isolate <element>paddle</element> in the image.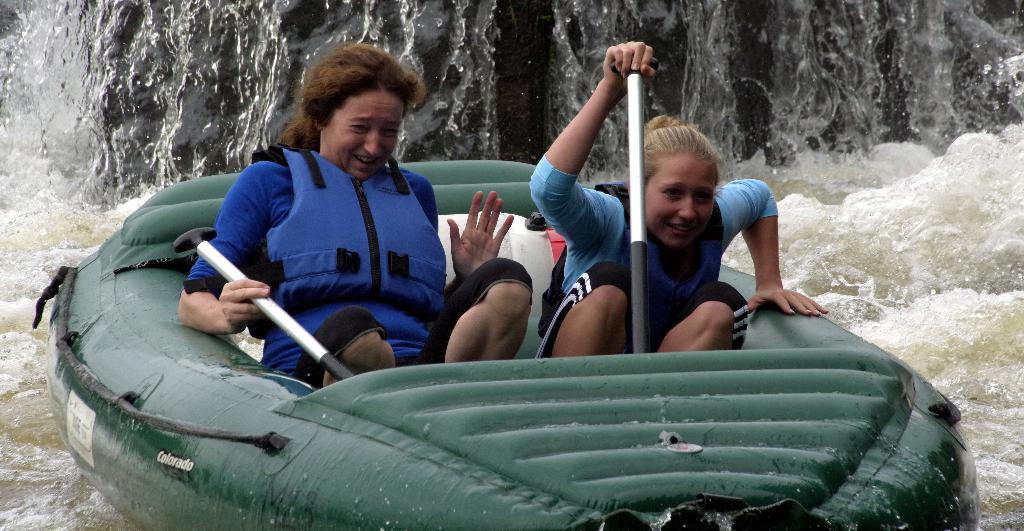
Isolated region: Rect(607, 45, 671, 365).
